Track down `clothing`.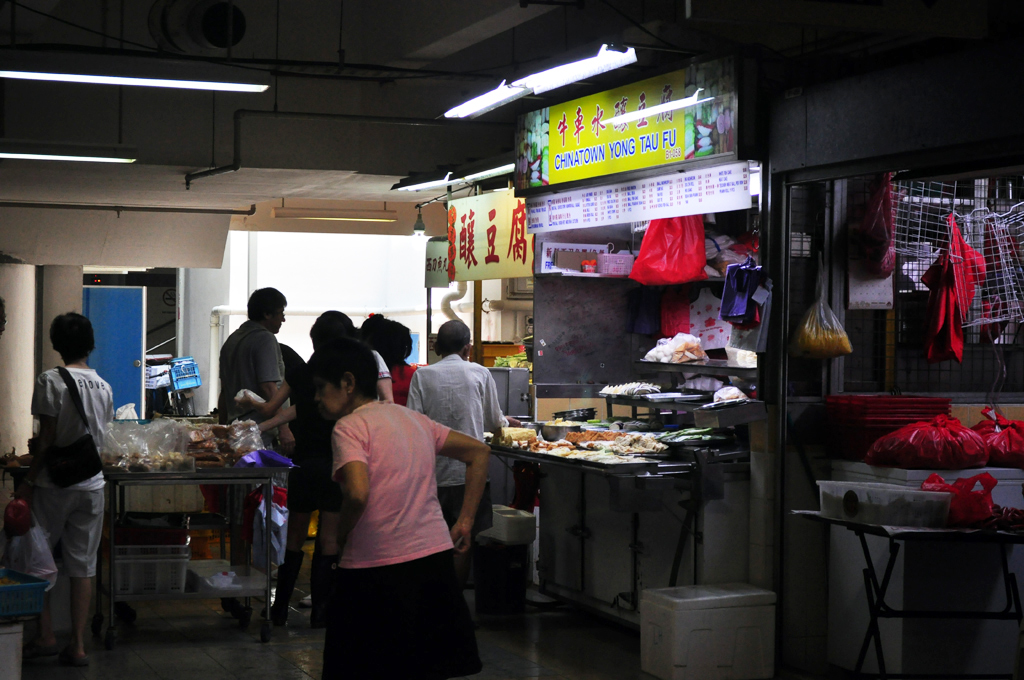
Tracked to [x1=15, y1=326, x2=120, y2=654].
